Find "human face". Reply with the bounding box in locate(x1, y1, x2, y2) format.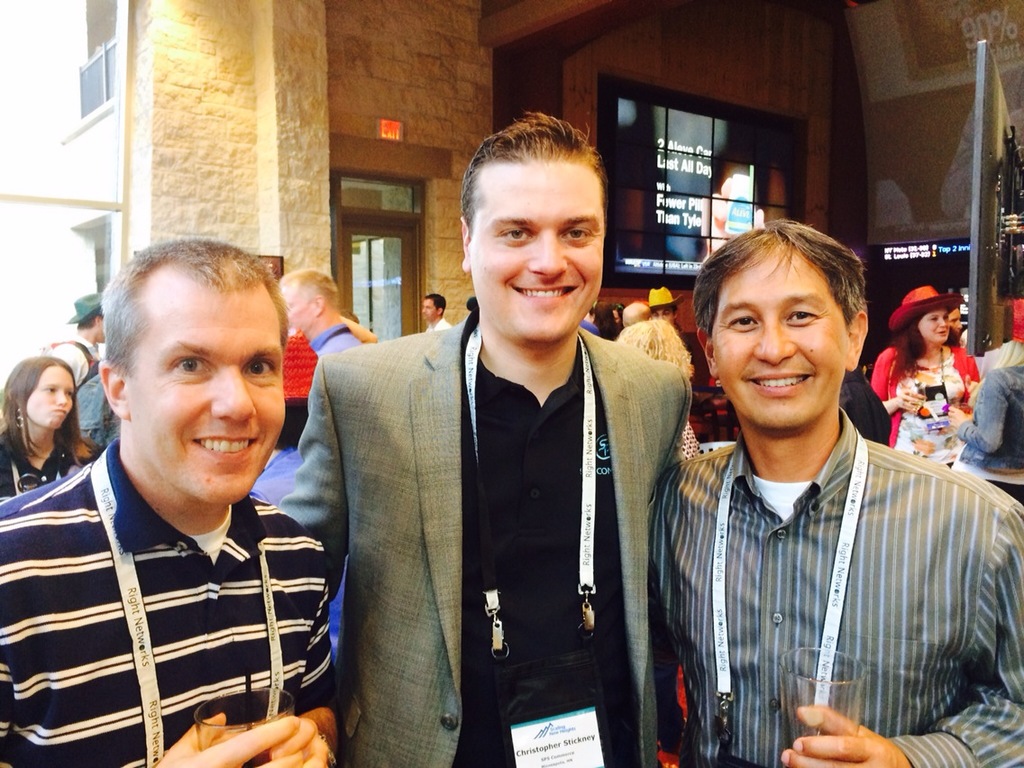
locate(471, 164, 604, 346).
